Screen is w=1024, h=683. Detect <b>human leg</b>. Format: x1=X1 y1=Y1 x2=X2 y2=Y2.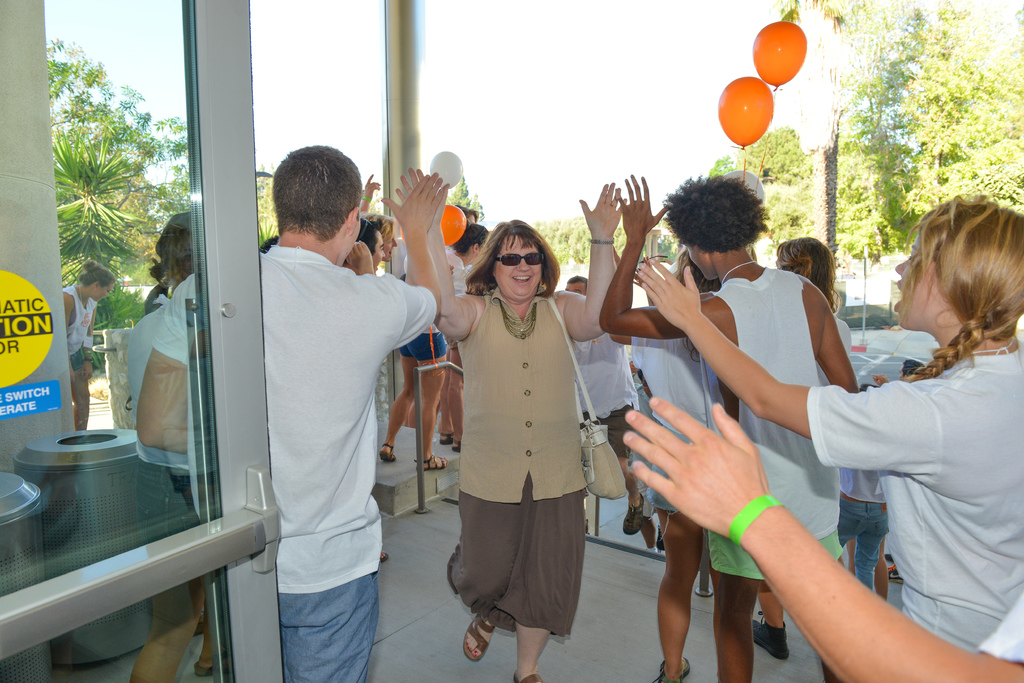
x1=410 y1=331 x2=449 y2=469.
